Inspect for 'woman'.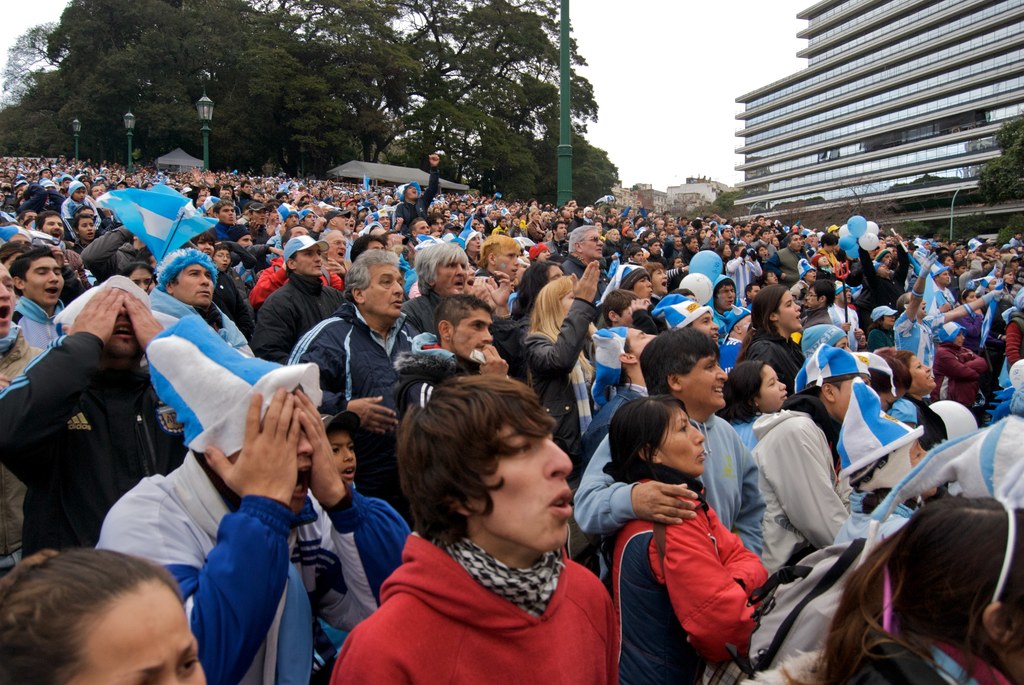
Inspection: crop(0, 540, 207, 684).
